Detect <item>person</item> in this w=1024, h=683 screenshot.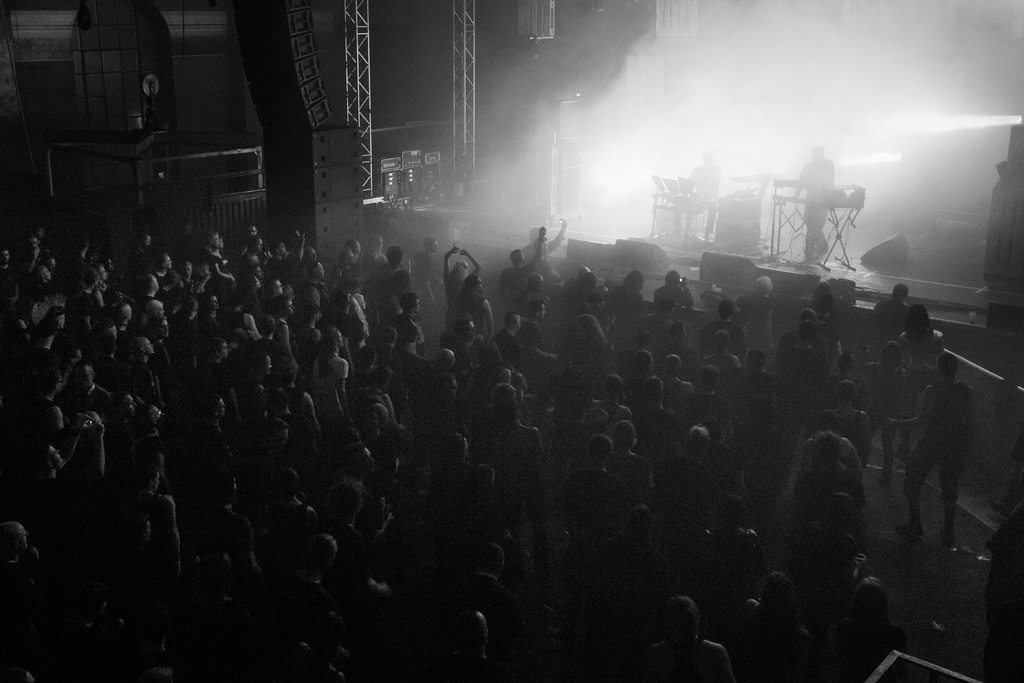
Detection: detection(681, 154, 720, 229).
